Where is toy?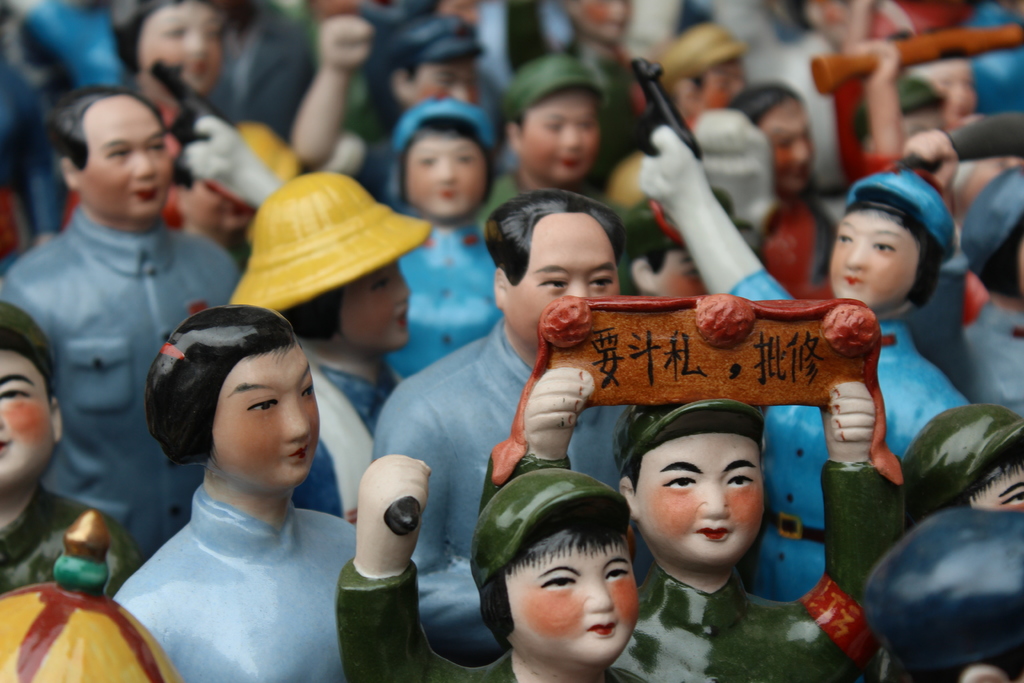
bbox(817, 40, 1023, 323).
